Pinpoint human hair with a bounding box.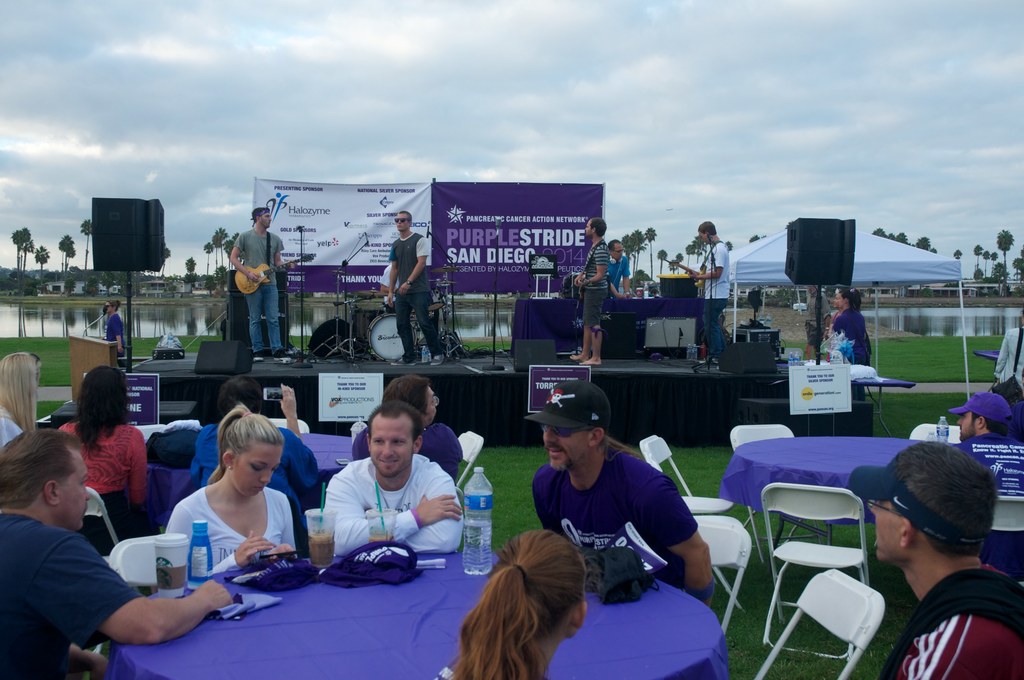
108:299:122:314.
